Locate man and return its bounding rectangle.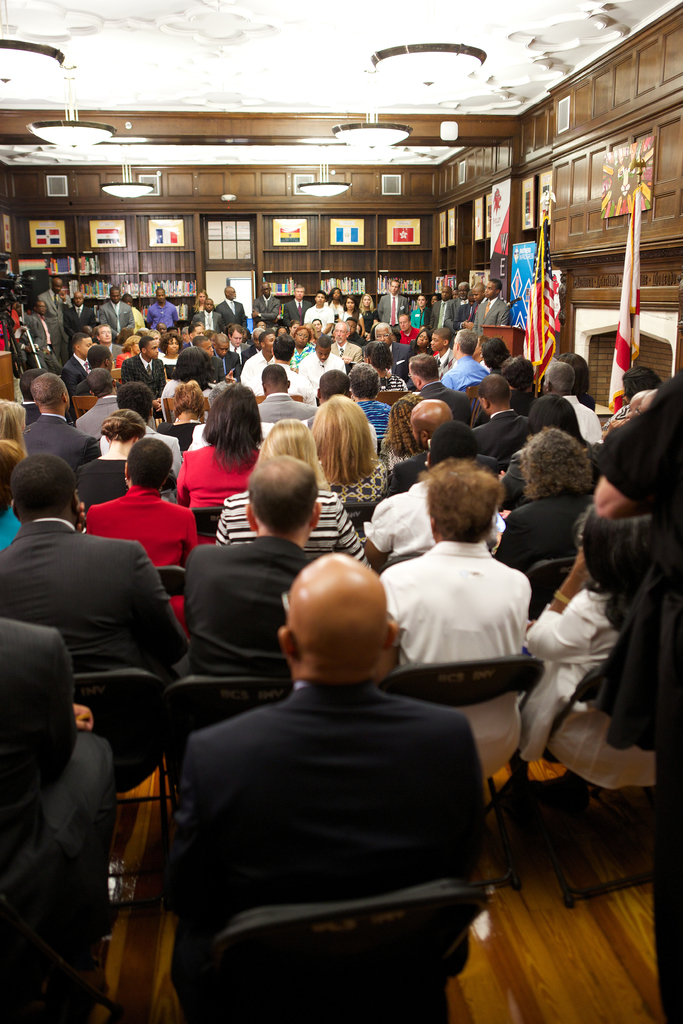
x1=409 y1=399 x2=460 y2=462.
